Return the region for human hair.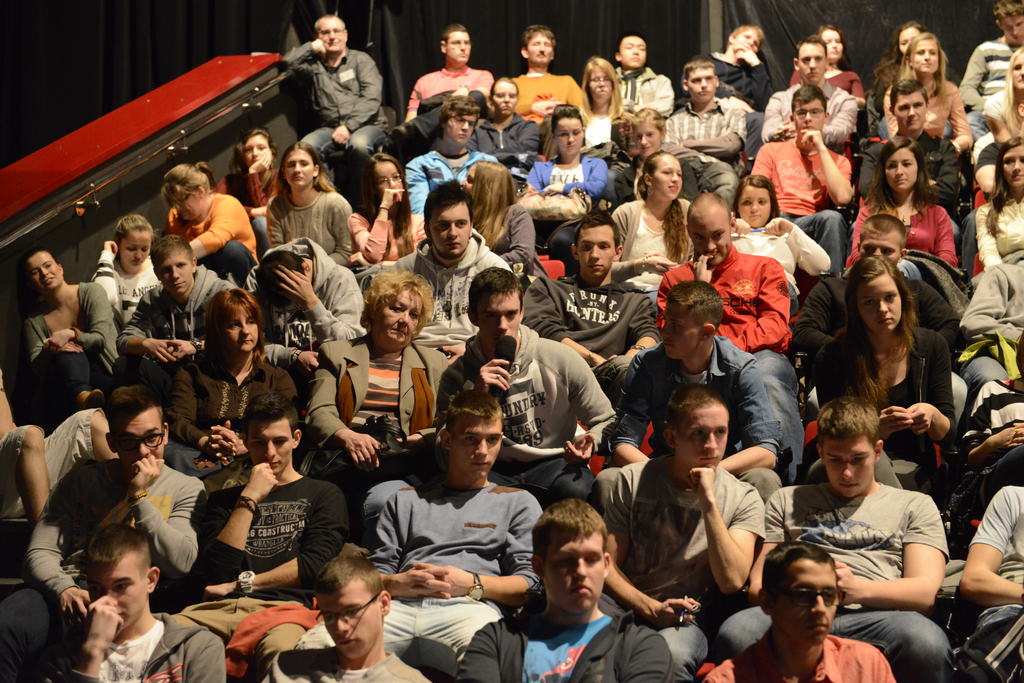
box(476, 159, 515, 253).
